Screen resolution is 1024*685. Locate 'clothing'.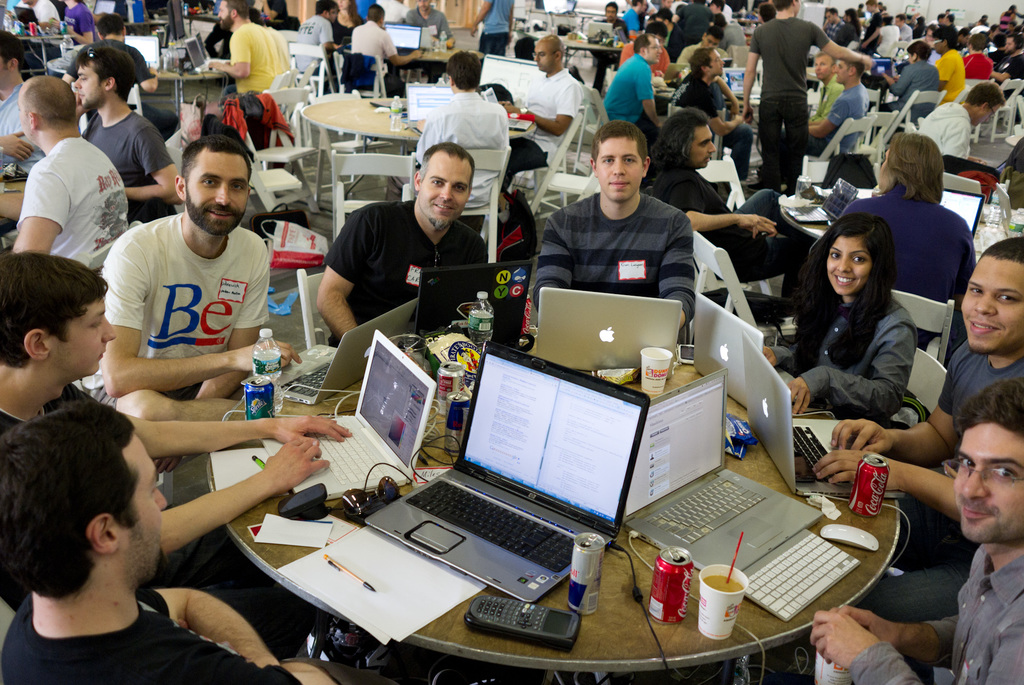
rect(422, 85, 508, 210).
